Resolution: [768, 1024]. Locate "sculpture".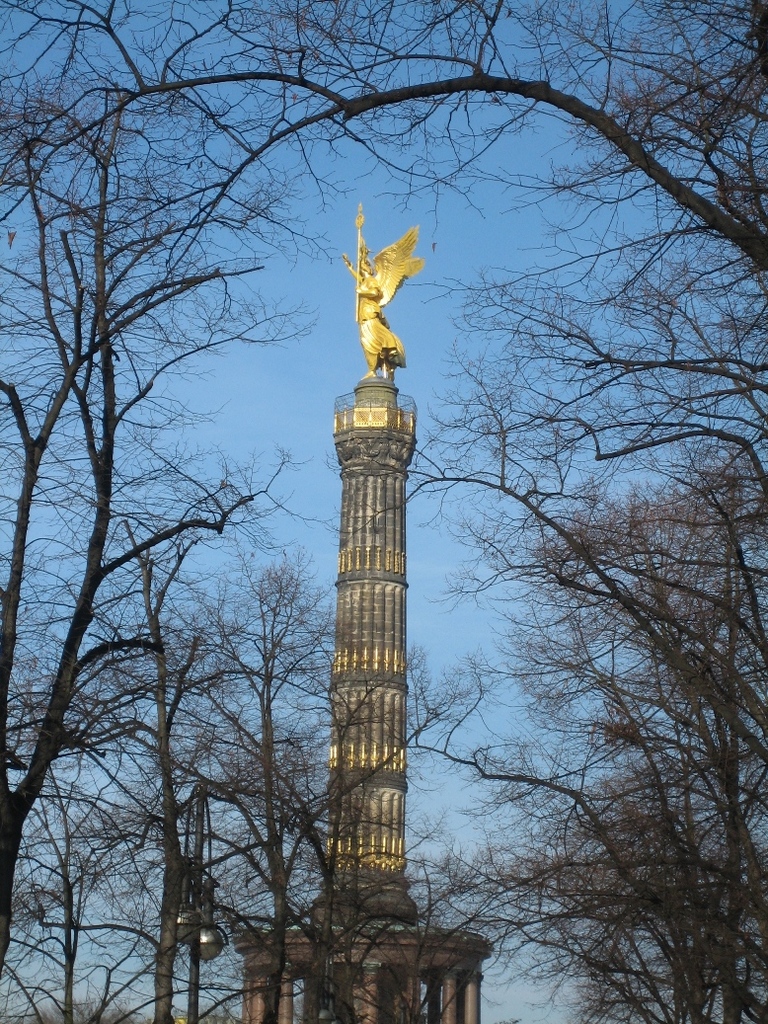
[x1=324, y1=201, x2=433, y2=377].
